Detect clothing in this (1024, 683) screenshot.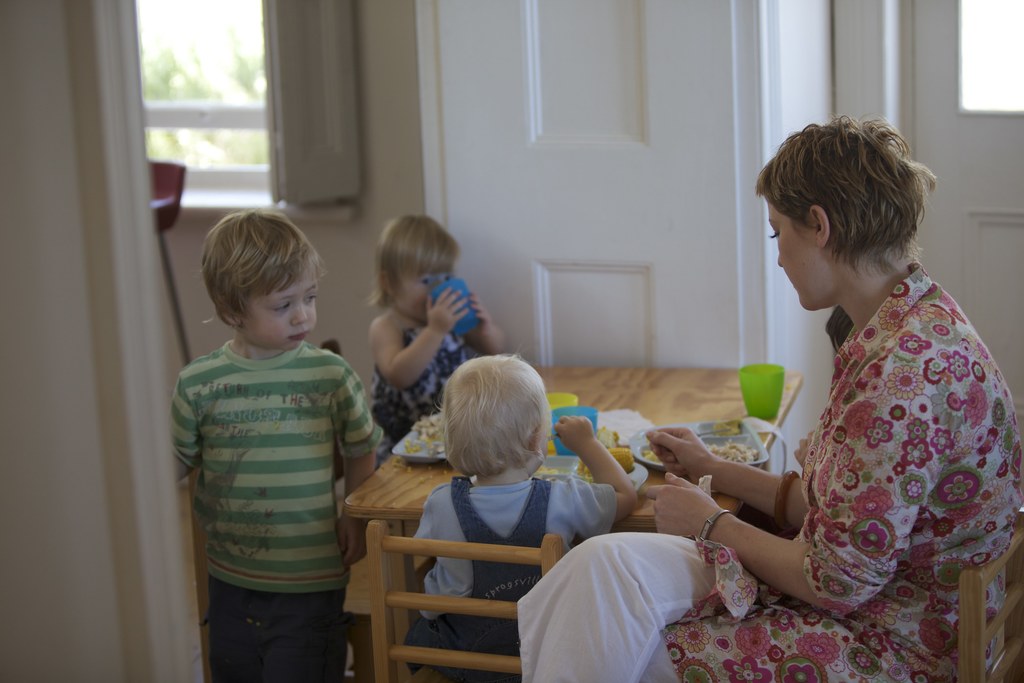
Detection: (515,252,1023,682).
